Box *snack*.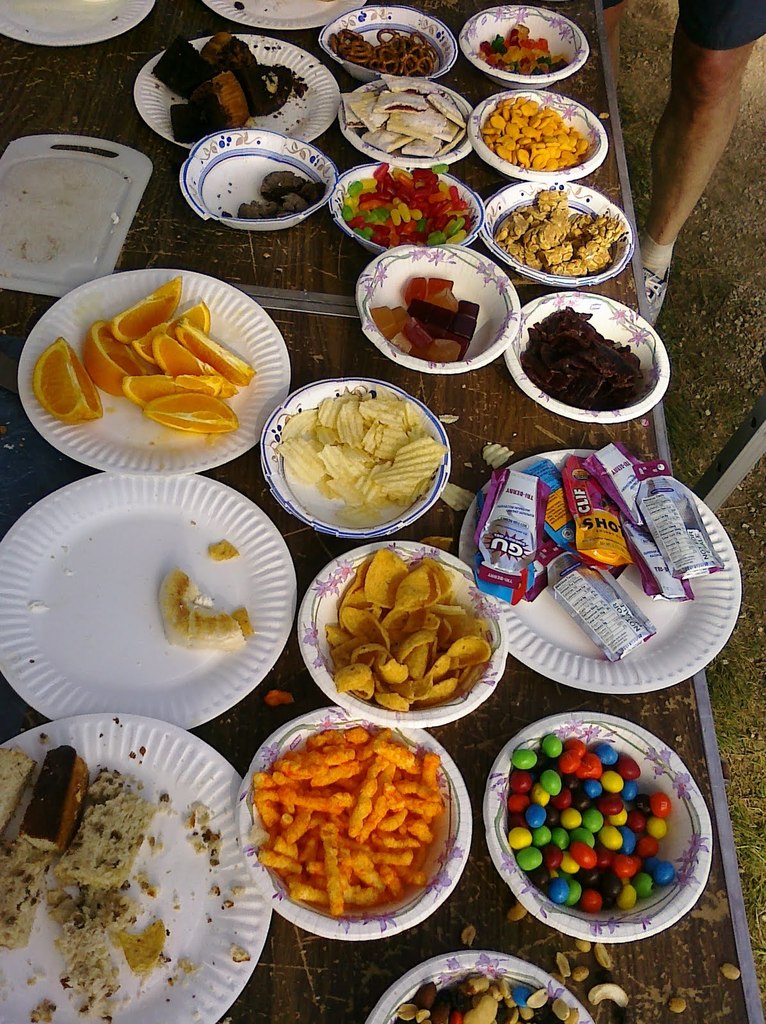
384, 977, 587, 1018.
